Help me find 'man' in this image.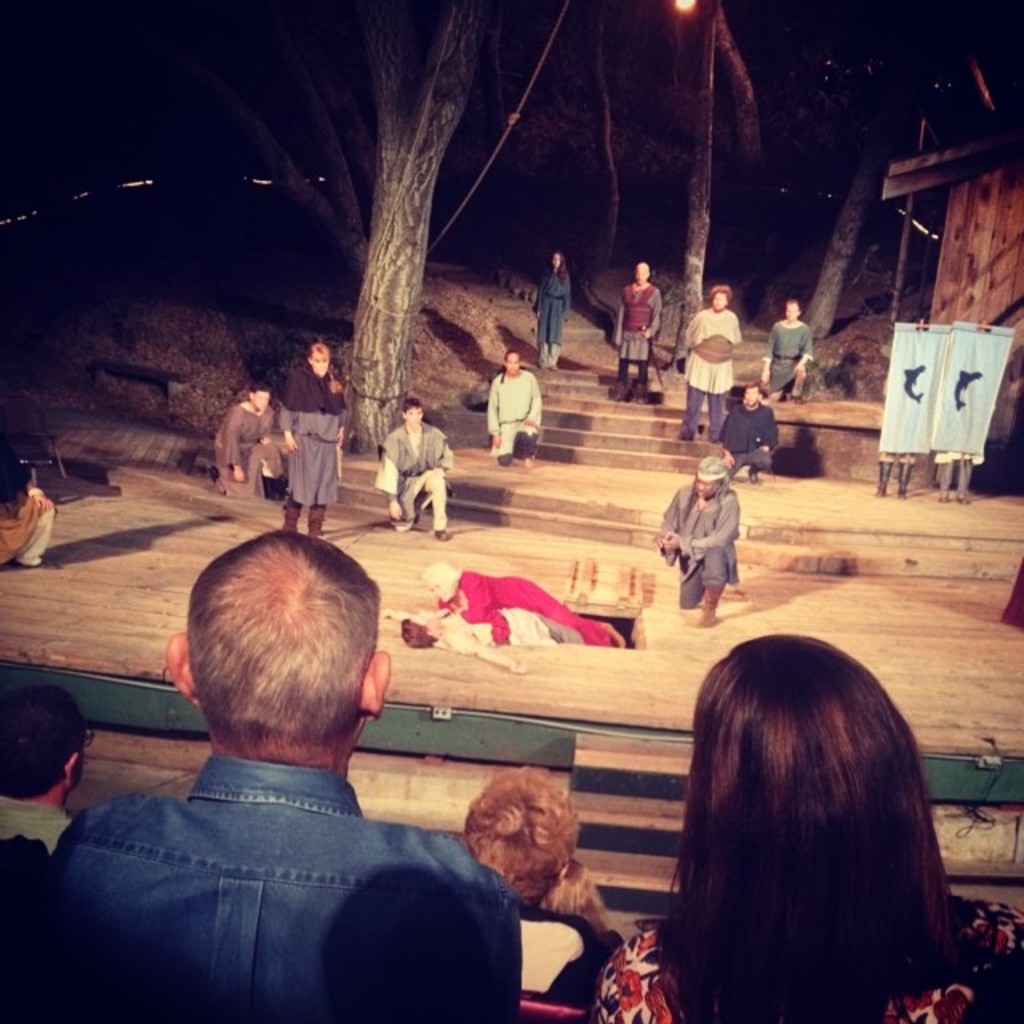
Found it: rect(715, 382, 787, 482).
